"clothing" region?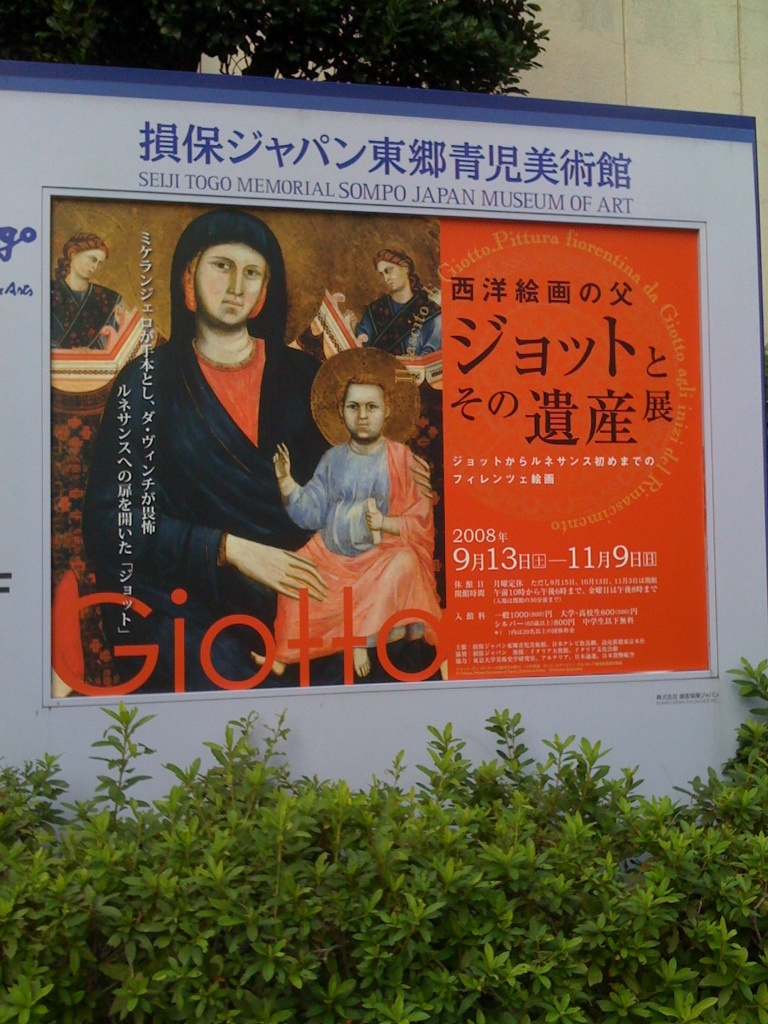
pyautogui.locateOnScreen(83, 211, 324, 688)
